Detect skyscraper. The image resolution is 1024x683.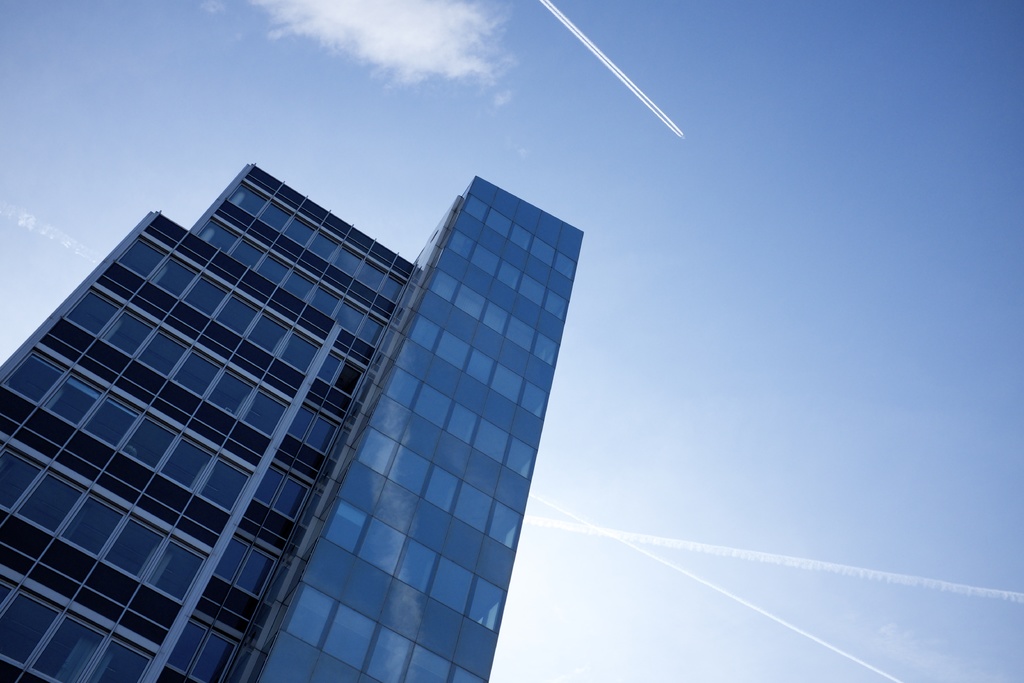
crop(0, 122, 629, 677).
